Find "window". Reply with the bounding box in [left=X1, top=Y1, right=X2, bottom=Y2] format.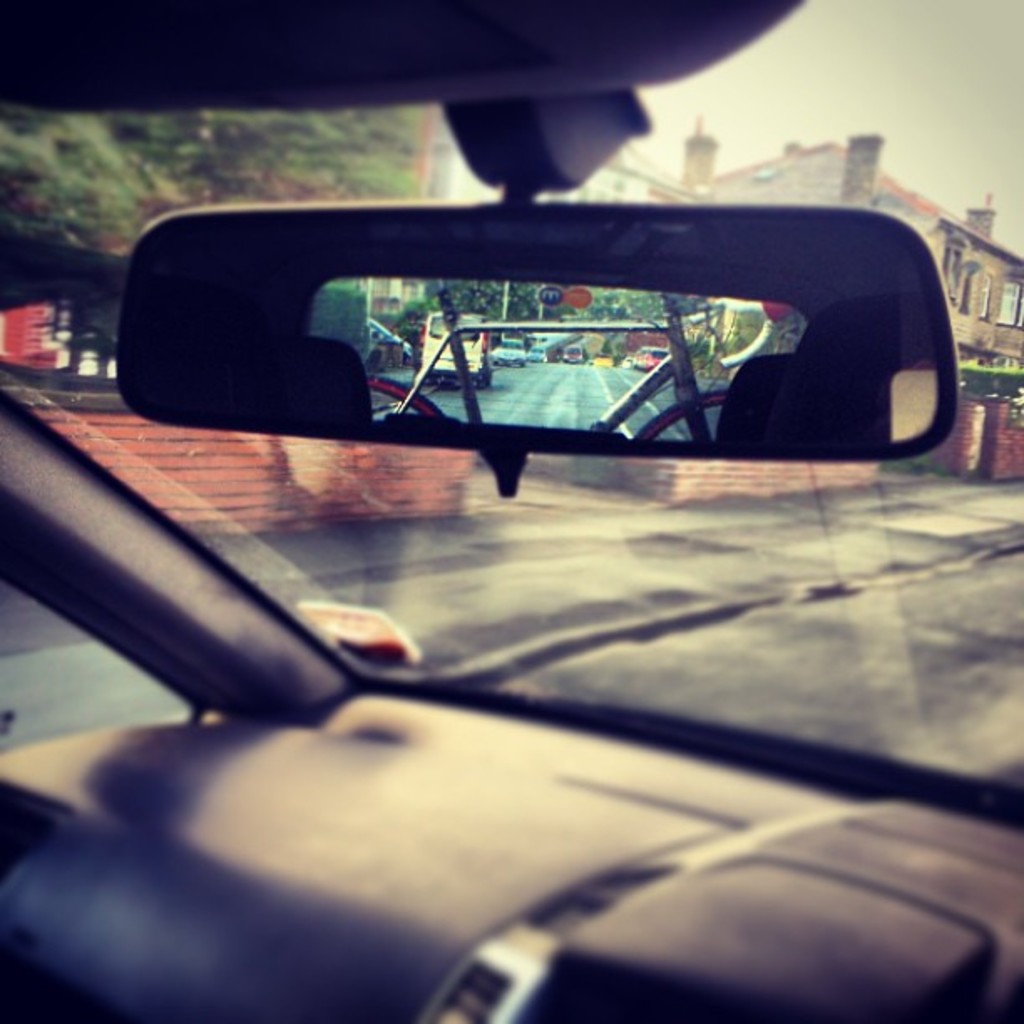
[left=980, top=274, right=999, bottom=316].
